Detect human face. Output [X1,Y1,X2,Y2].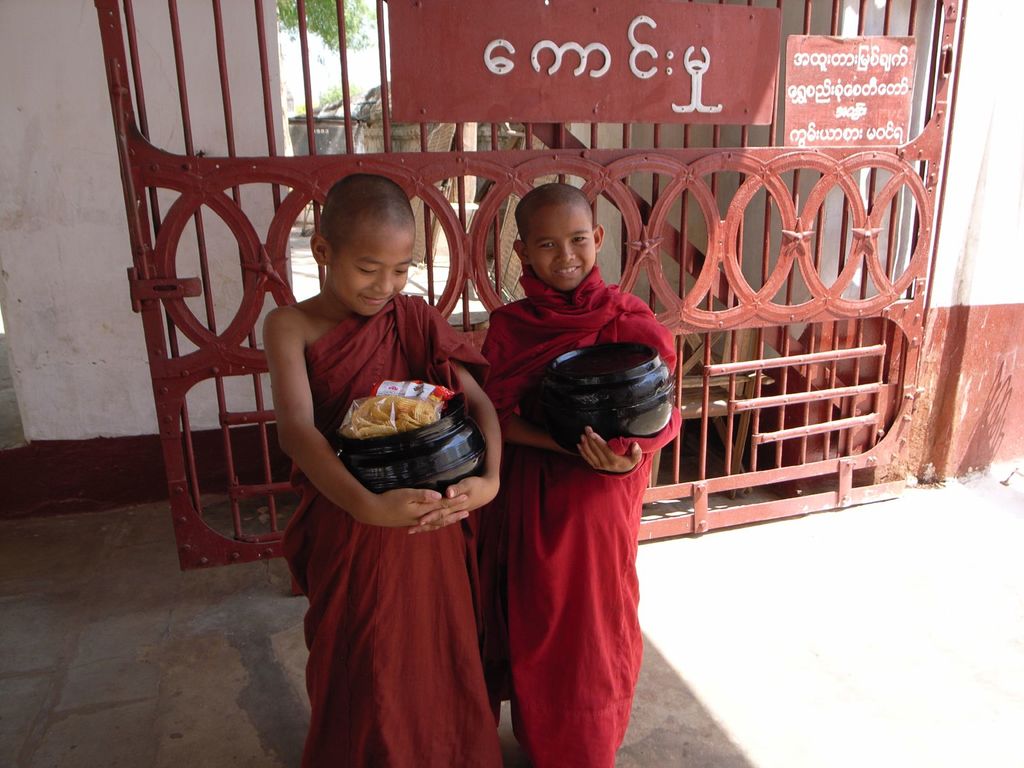
[522,213,596,287].
